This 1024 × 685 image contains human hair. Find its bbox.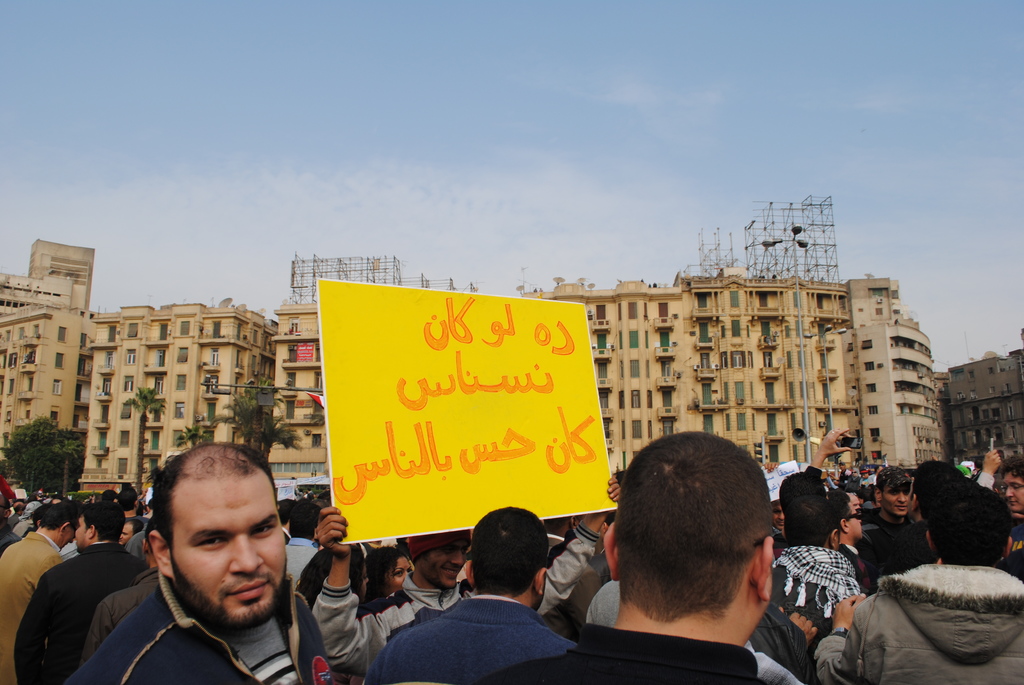
BBox(38, 498, 84, 528).
